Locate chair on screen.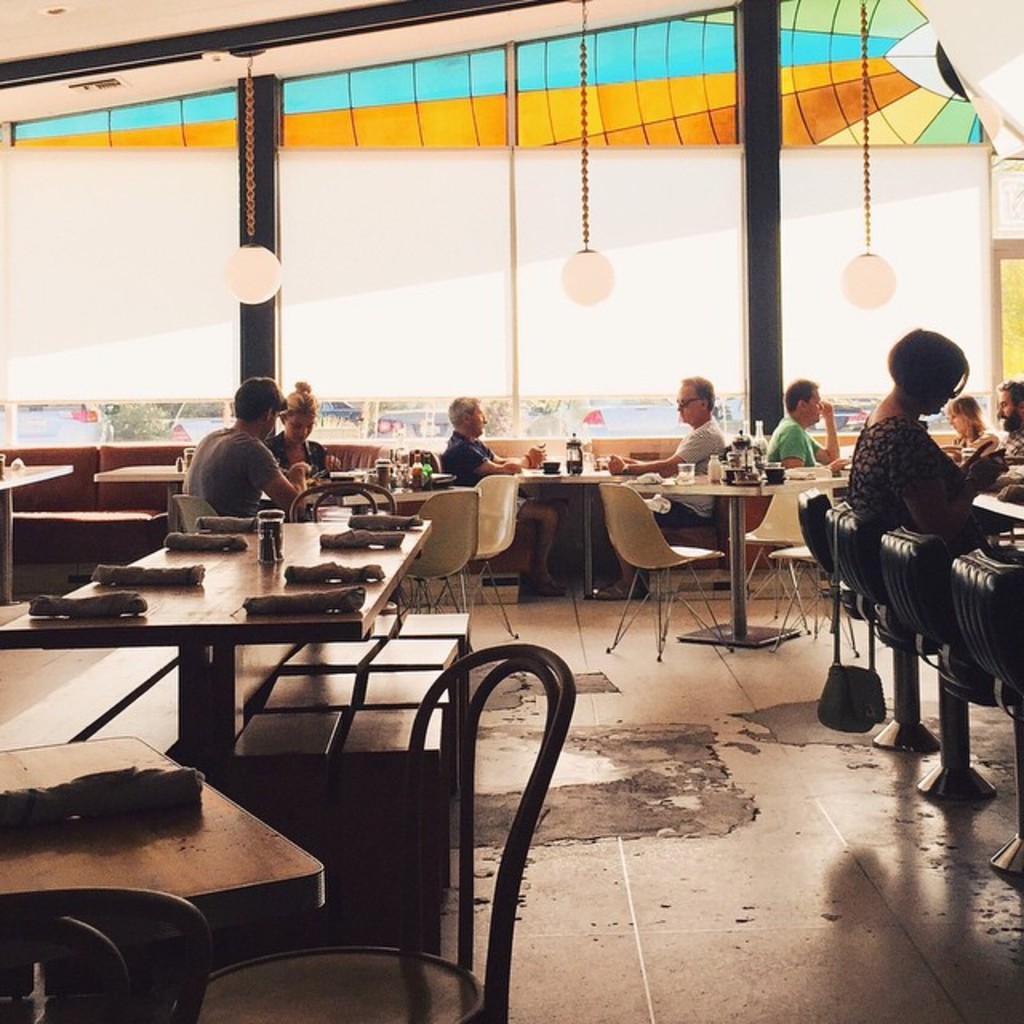
On screen at {"left": 173, "top": 638, "right": 586, "bottom": 1022}.
